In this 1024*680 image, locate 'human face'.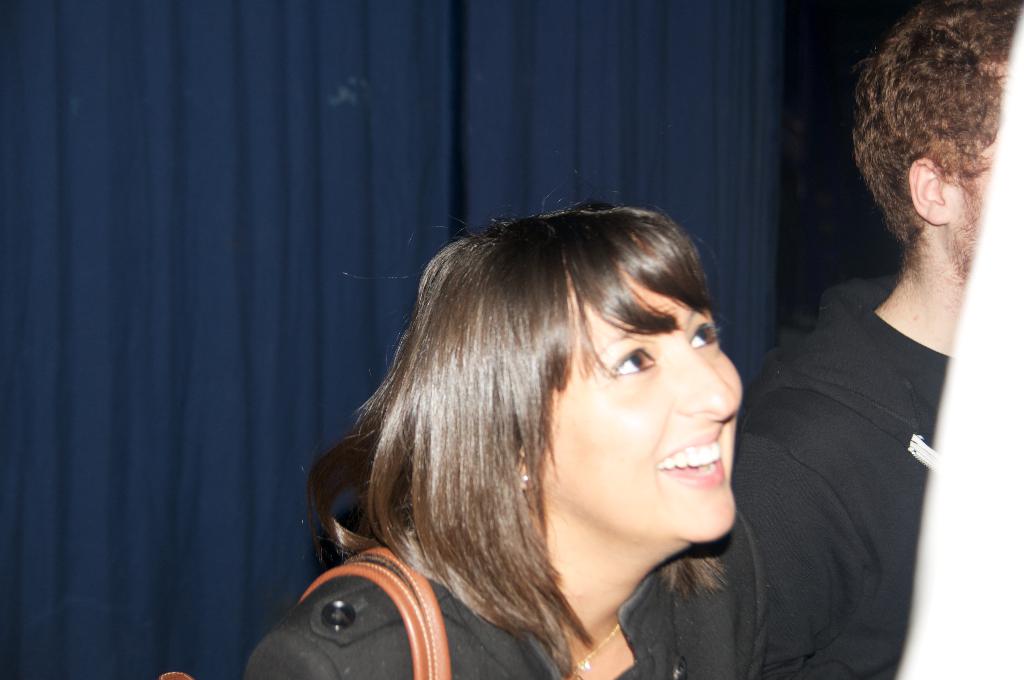
Bounding box: detection(542, 270, 746, 541).
